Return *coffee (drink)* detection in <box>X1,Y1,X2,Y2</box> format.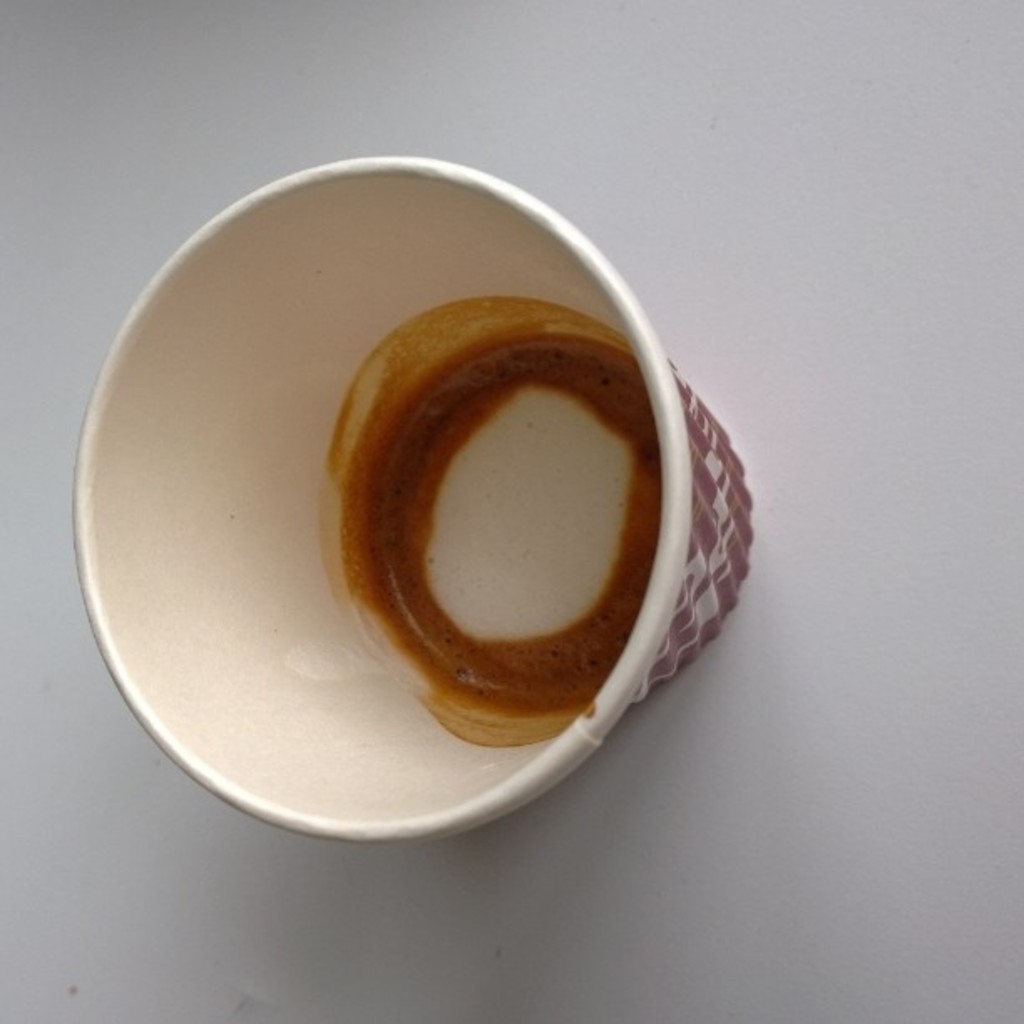
<box>326,300,653,748</box>.
